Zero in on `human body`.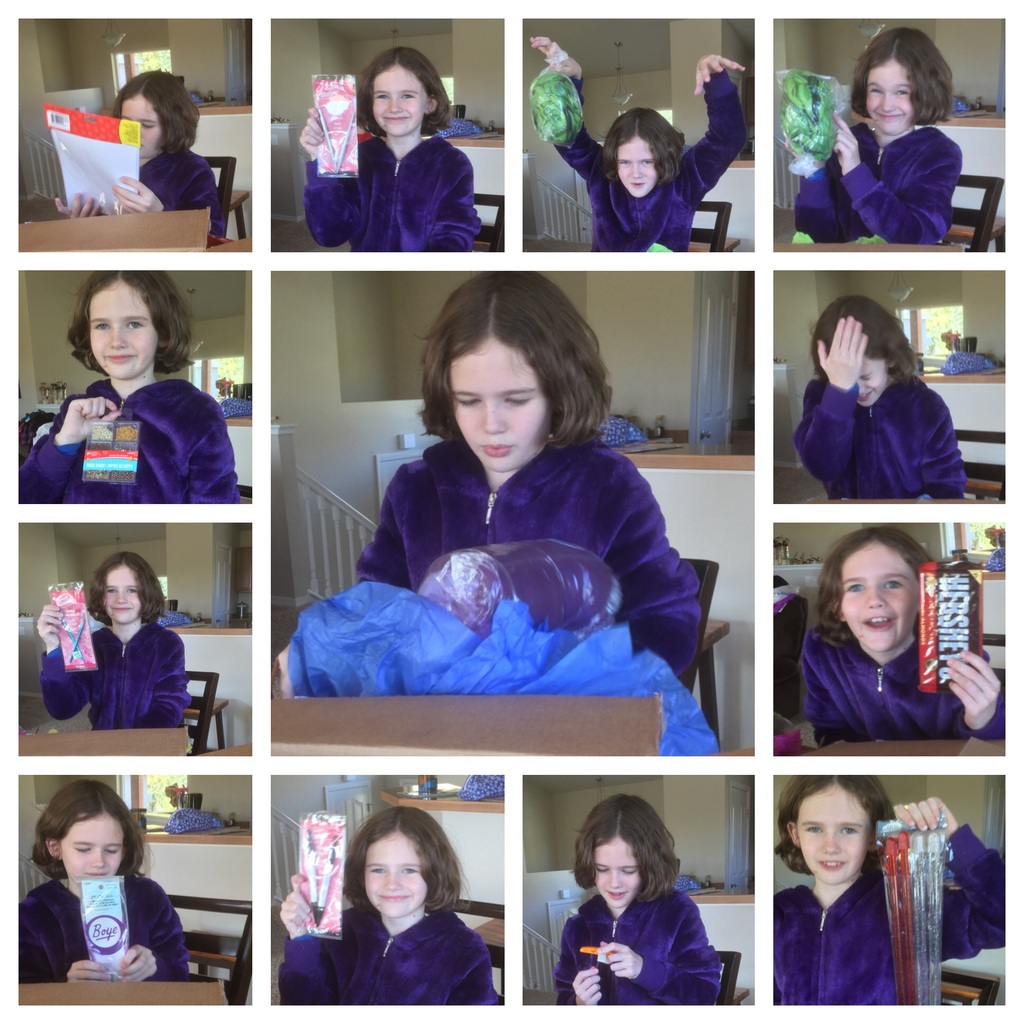
Zeroed in: left=784, top=289, right=968, bottom=499.
